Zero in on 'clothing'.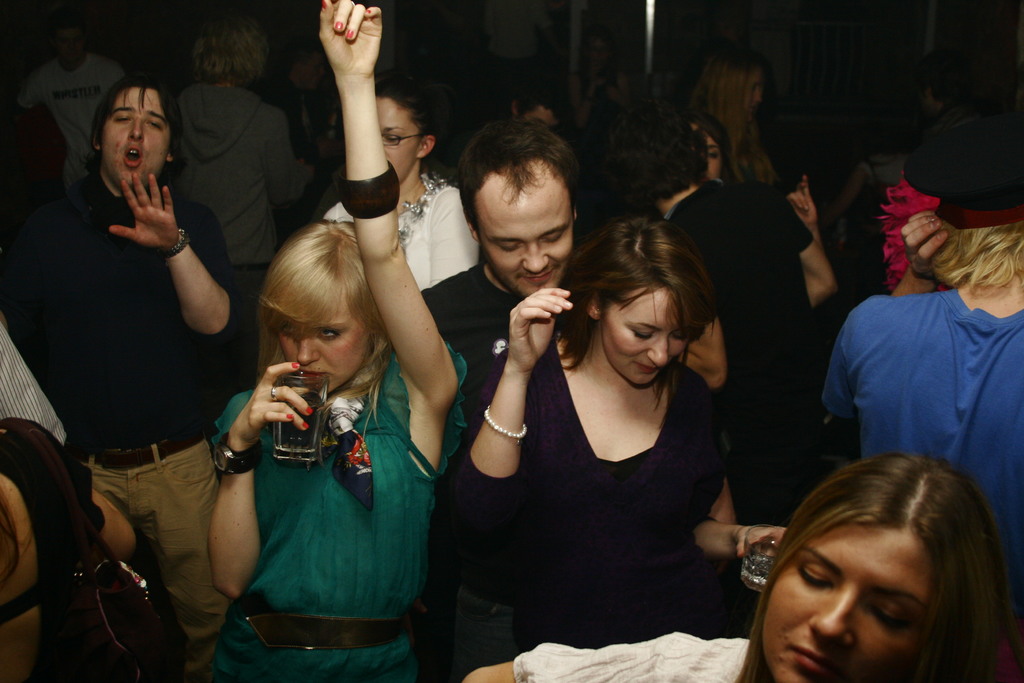
Zeroed in: 81, 440, 220, 677.
